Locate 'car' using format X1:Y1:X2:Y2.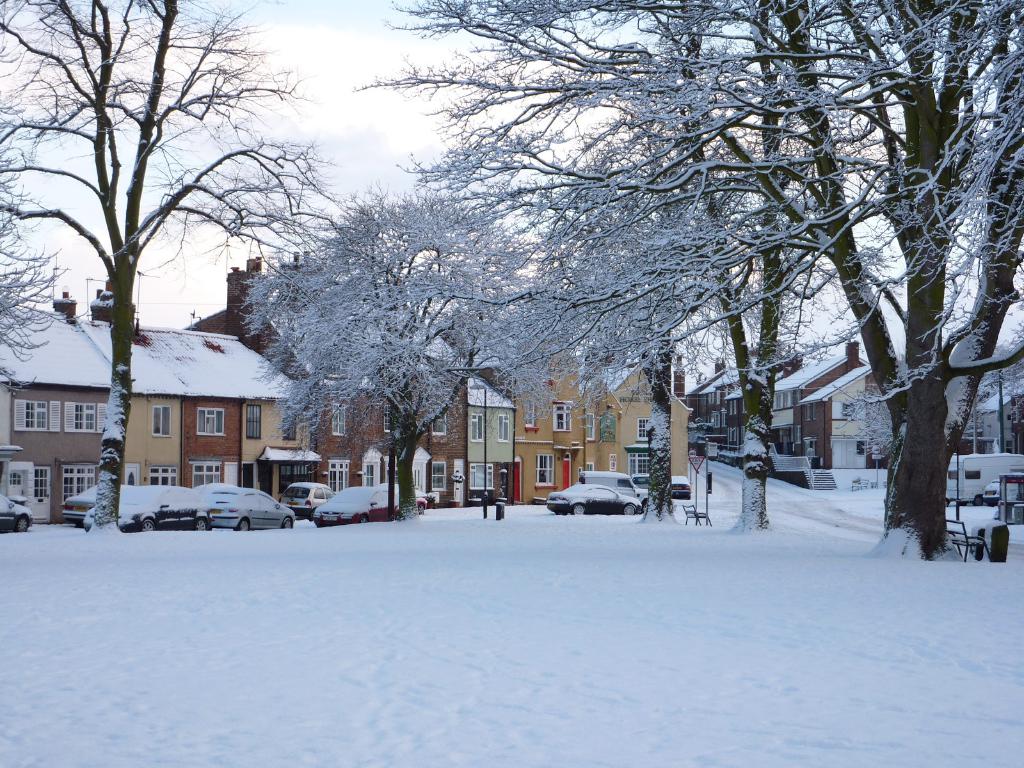
207:488:293:533.
